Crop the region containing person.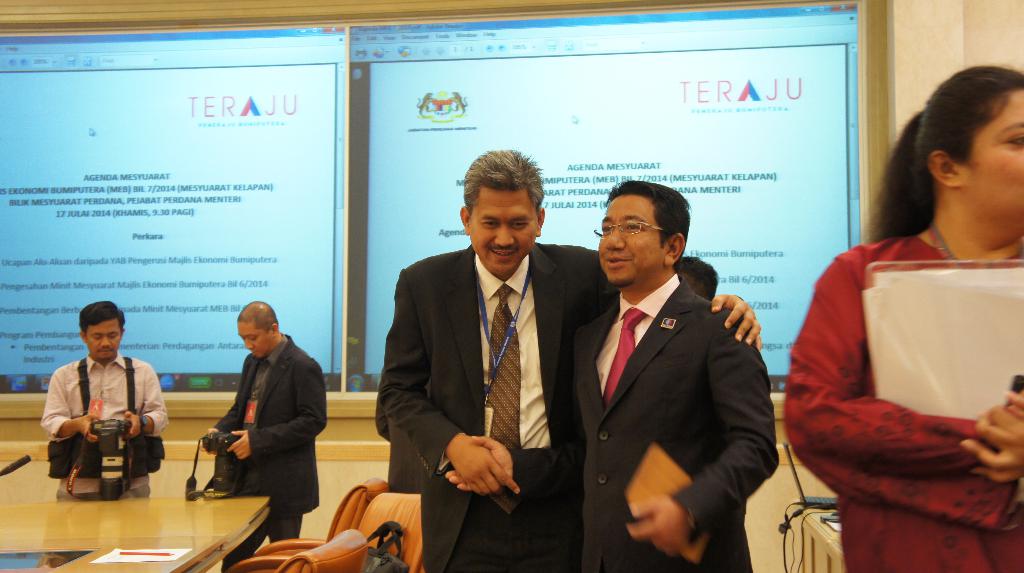
Crop region: detection(37, 302, 156, 501).
